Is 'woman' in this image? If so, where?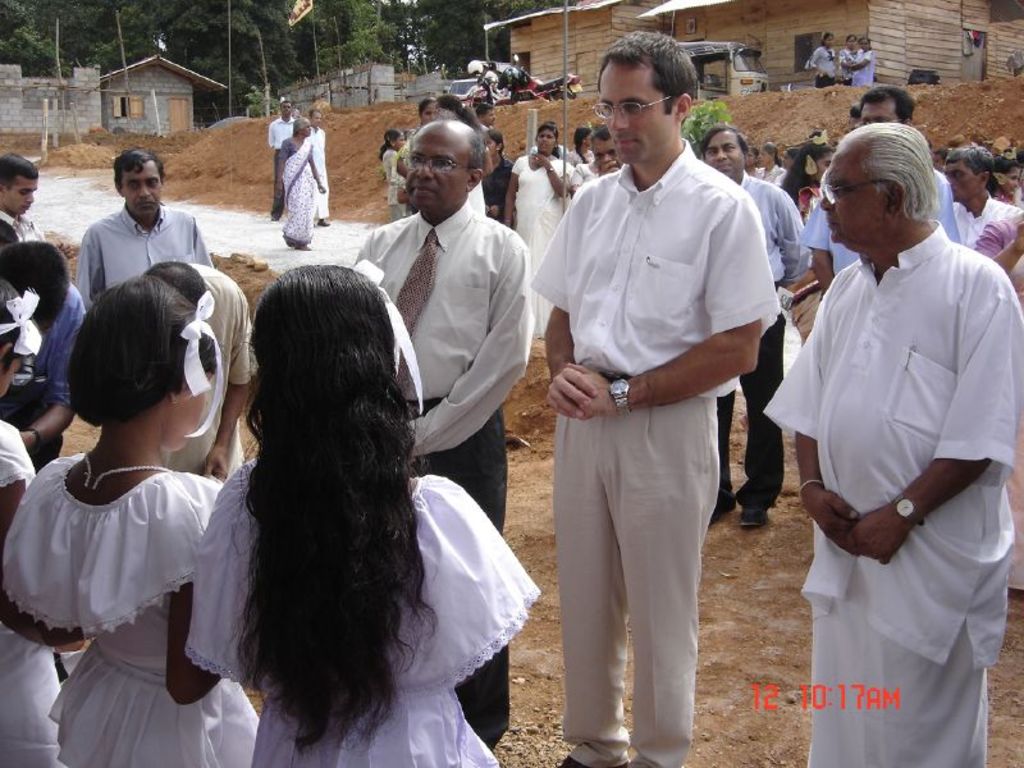
Yes, at box(838, 33, 859, 84).
